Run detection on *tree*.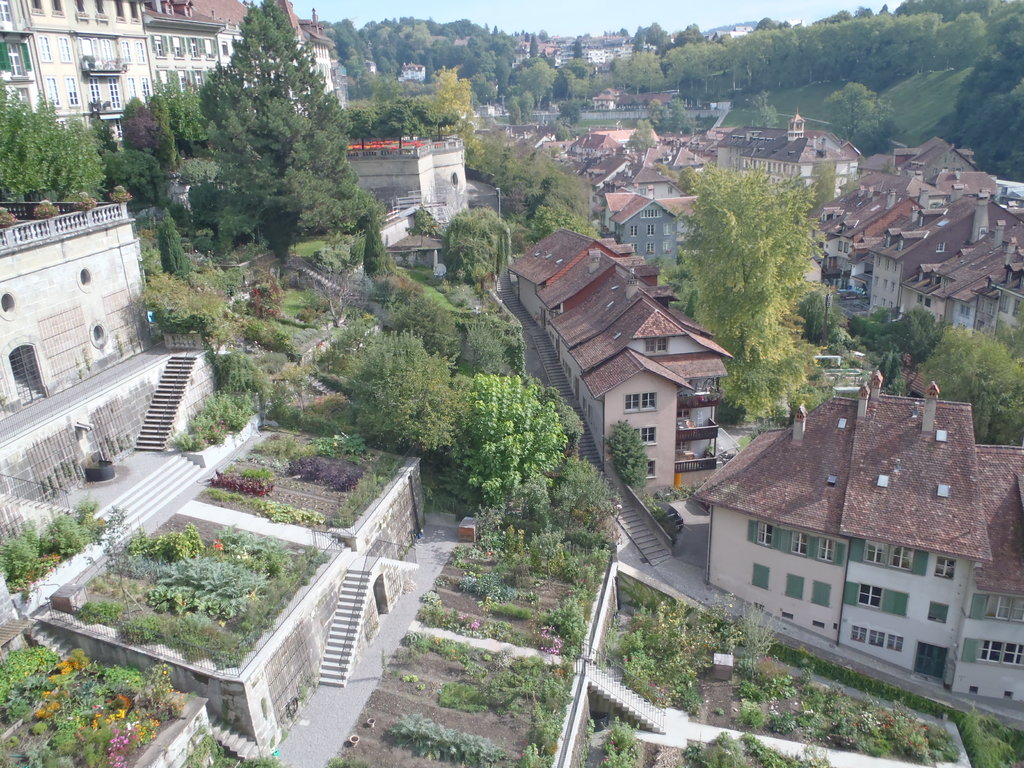
Result: (875, 314, 946, 363).
